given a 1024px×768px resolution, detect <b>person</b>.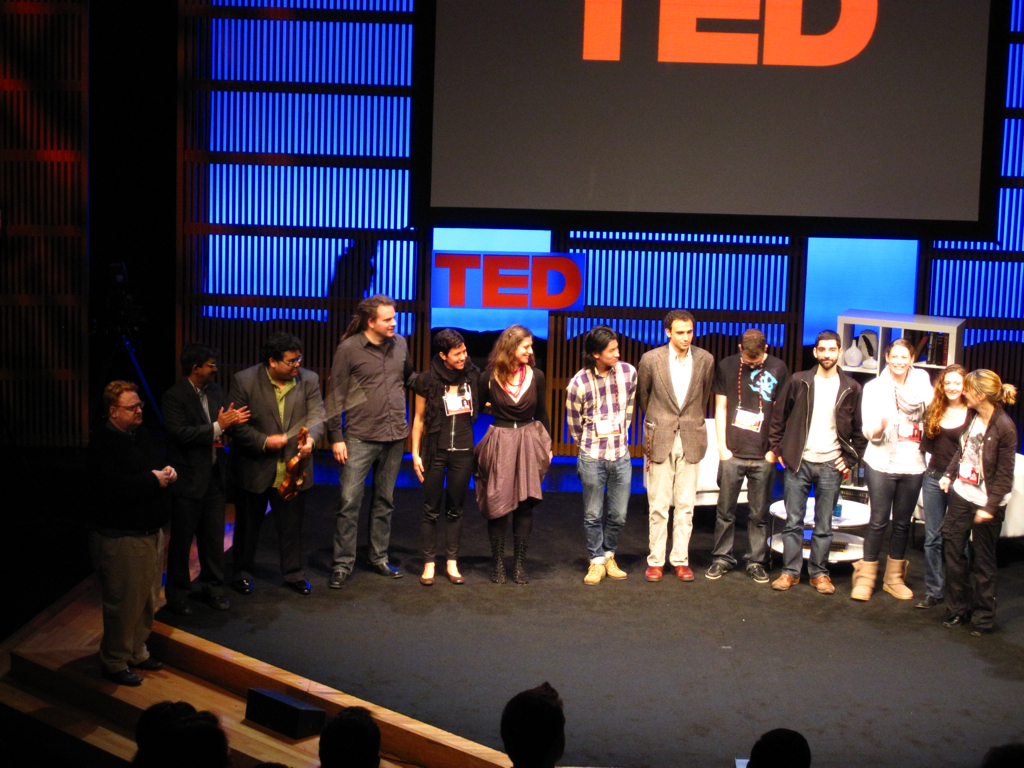
247:340:311:601.
